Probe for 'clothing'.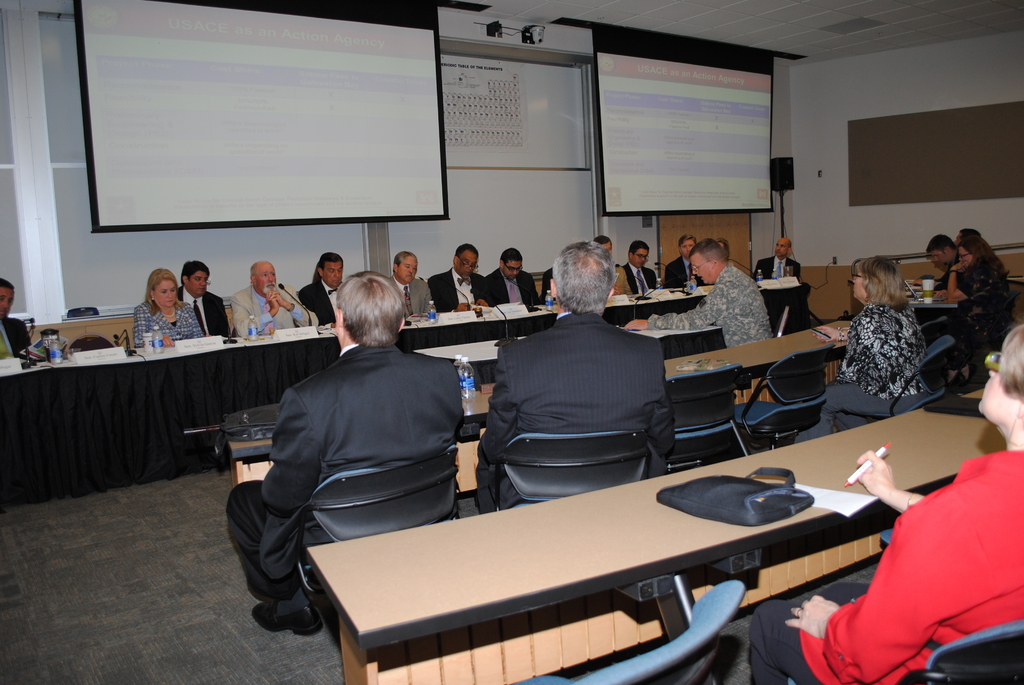
Probe result: l=792, t=299, r=927, b=442.
